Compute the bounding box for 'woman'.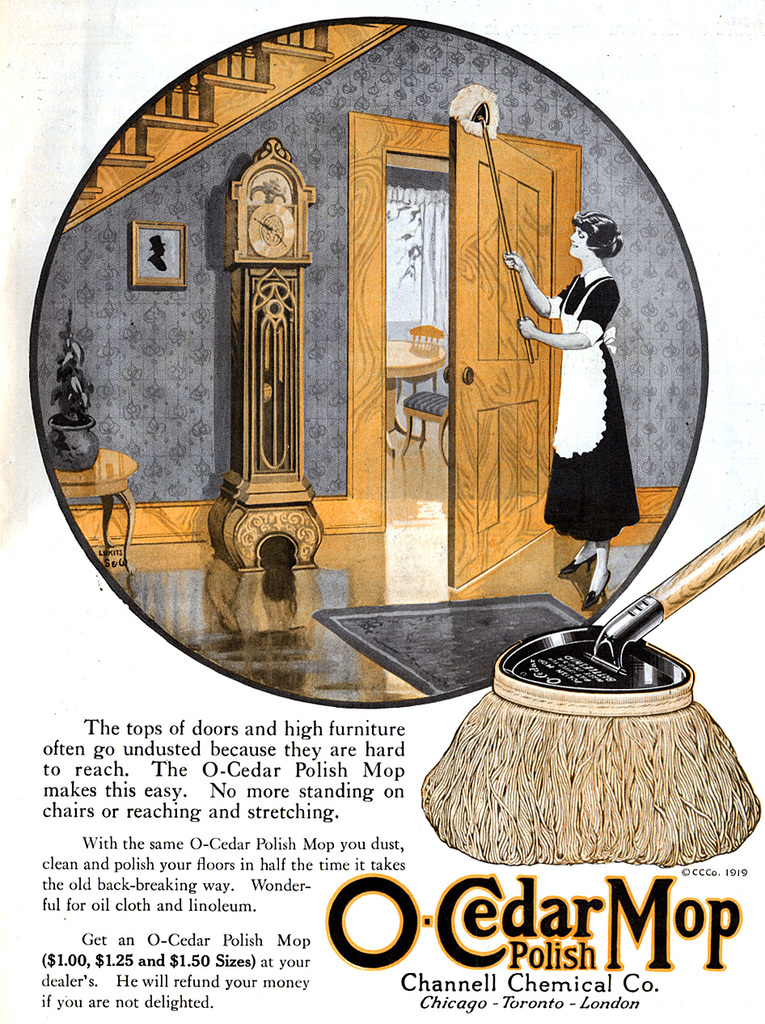
(left=494, top=204, right=629, bottom=614).
